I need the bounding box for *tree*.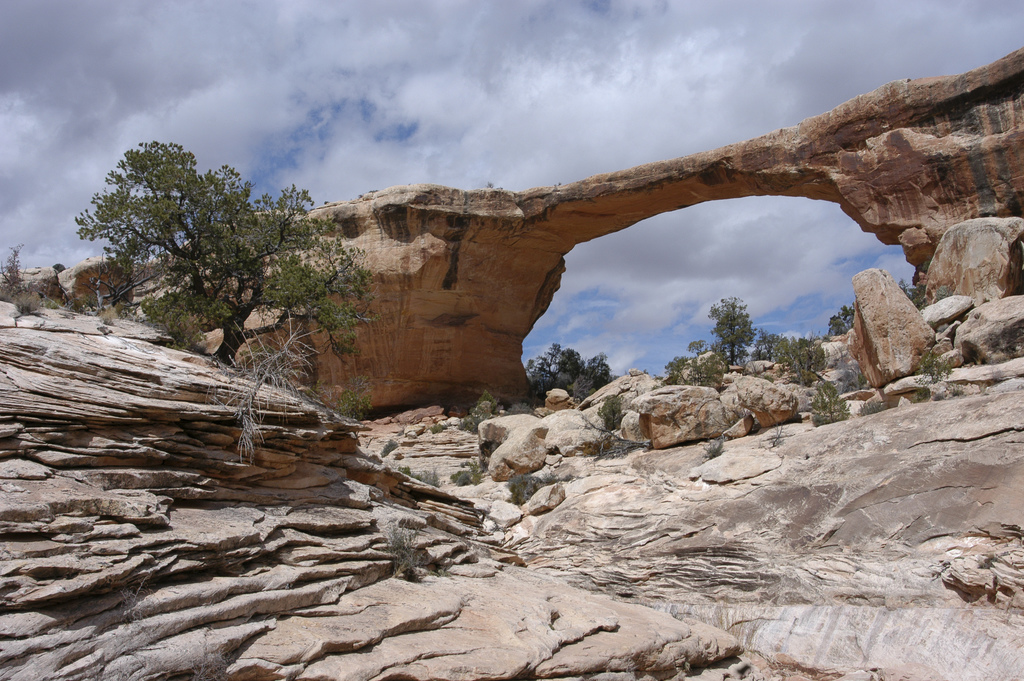
Here it is: box=[509, 333, 572, 418].
